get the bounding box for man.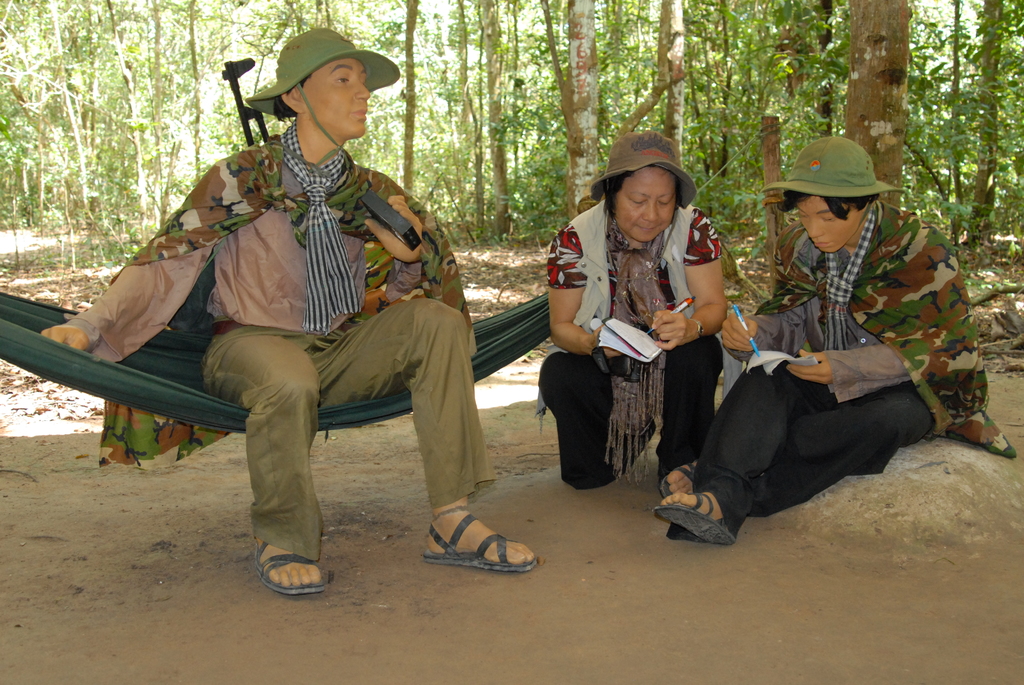
<bbox>60, 51, 541, 576</bbox>.
